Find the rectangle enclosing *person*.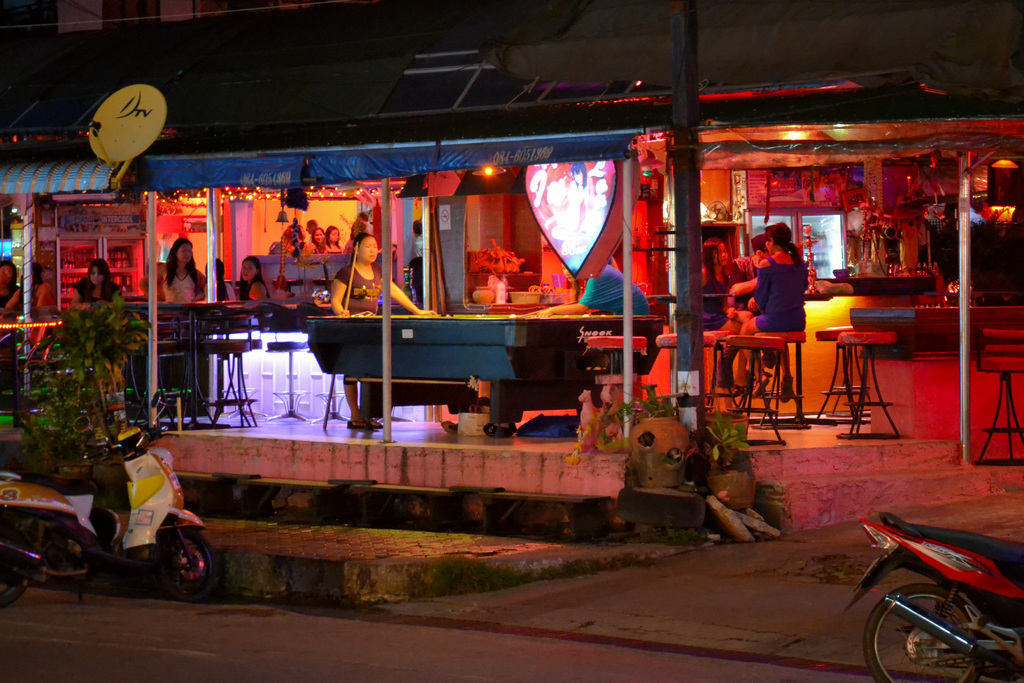
<region>740, 216, 817, 342</region>.
